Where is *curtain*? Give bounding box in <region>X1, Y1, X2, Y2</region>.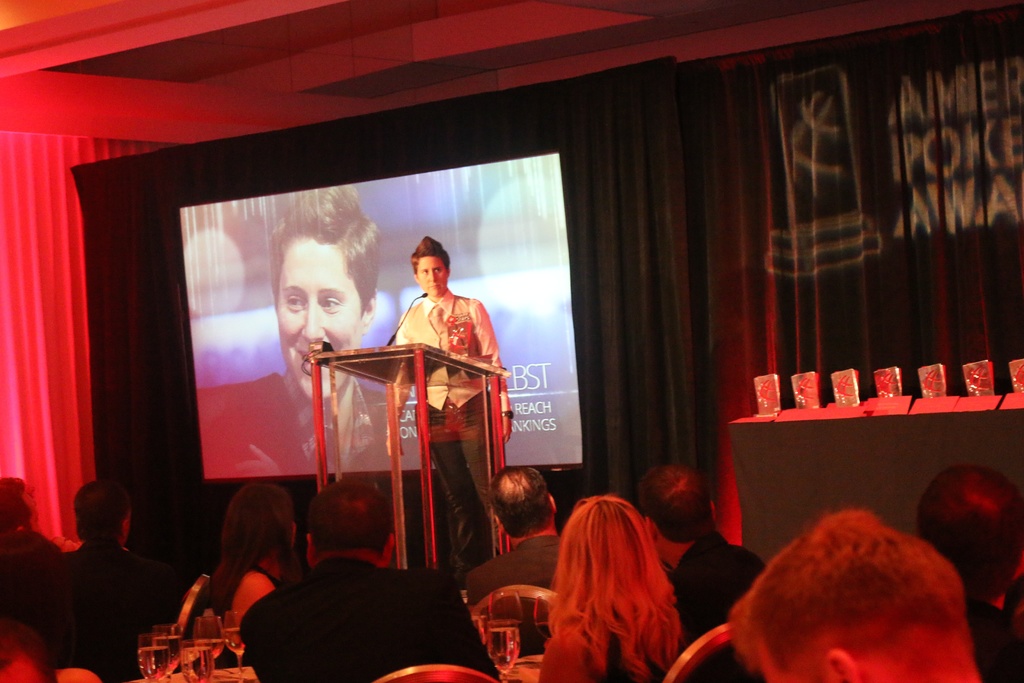
<region>0, 131, 191, 549</region>.
